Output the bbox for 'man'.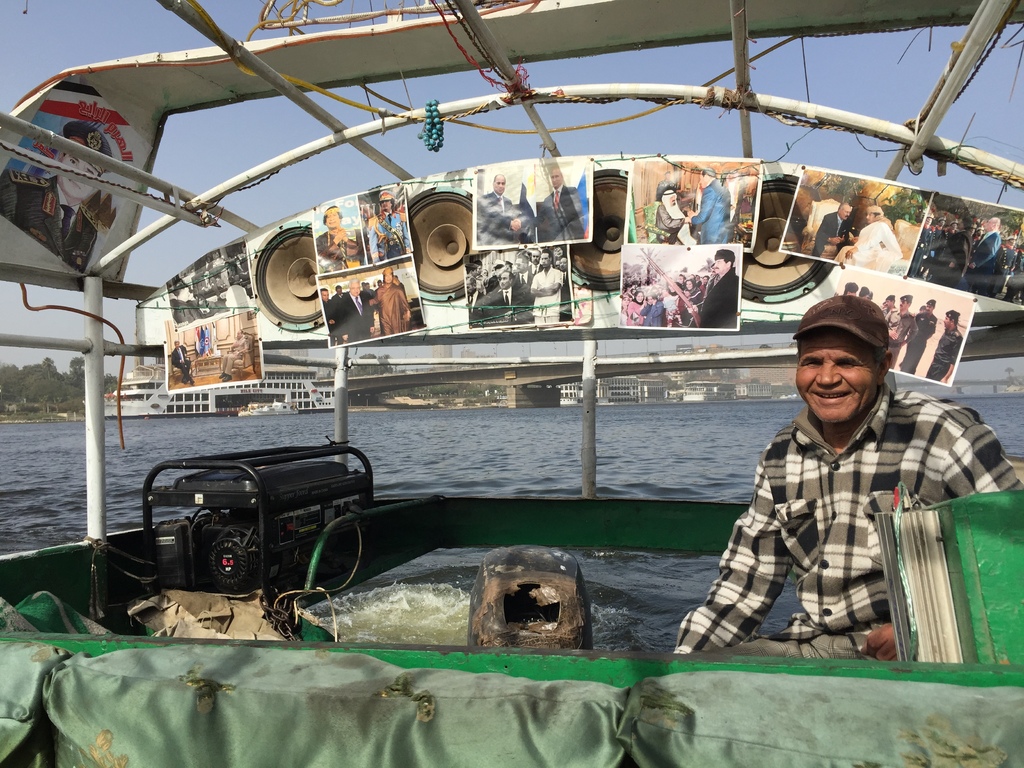
837:280:959:380.
